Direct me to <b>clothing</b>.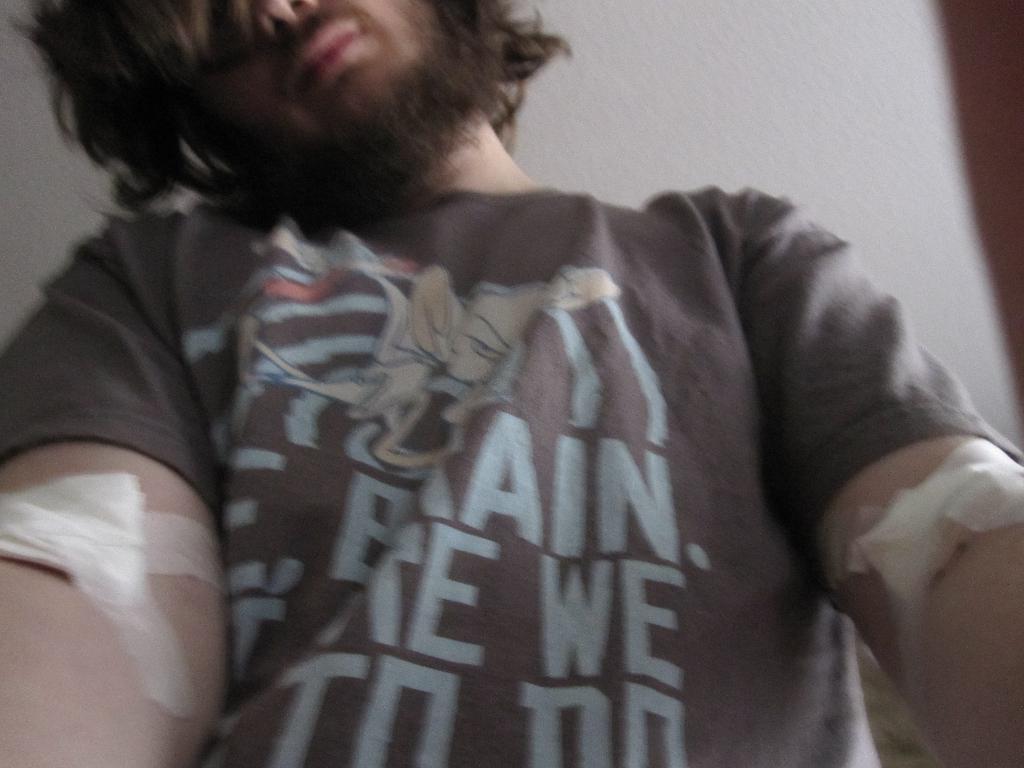
Direction: region(0, 184, 1023, 767).
